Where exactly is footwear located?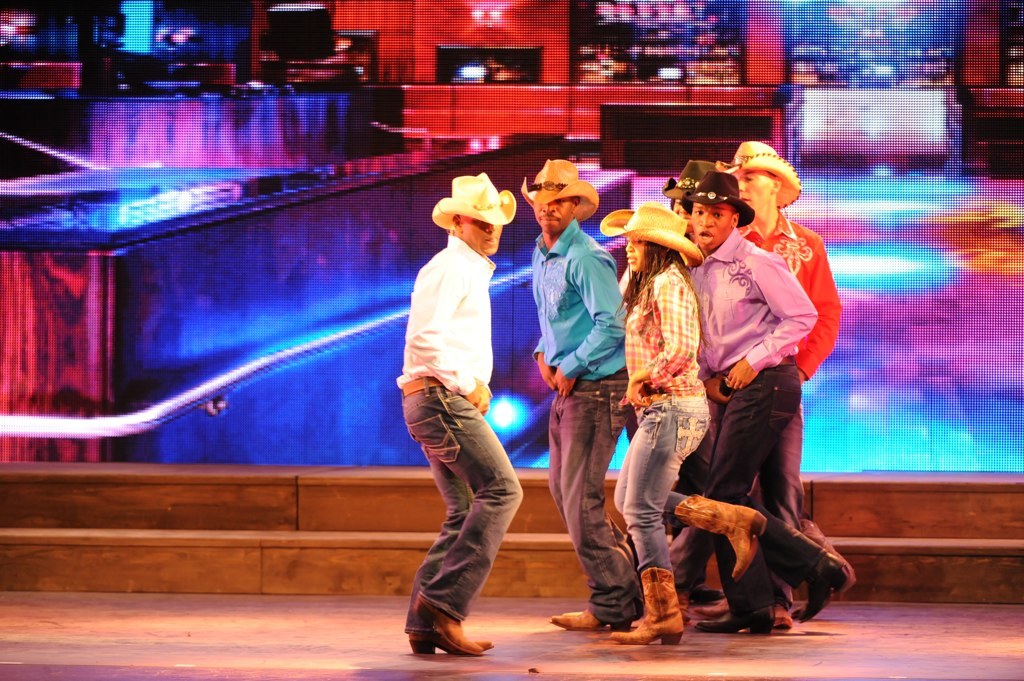
Its bounding box is {"left": 690, "top": 594, "right": 735, "bottom": 616}.
